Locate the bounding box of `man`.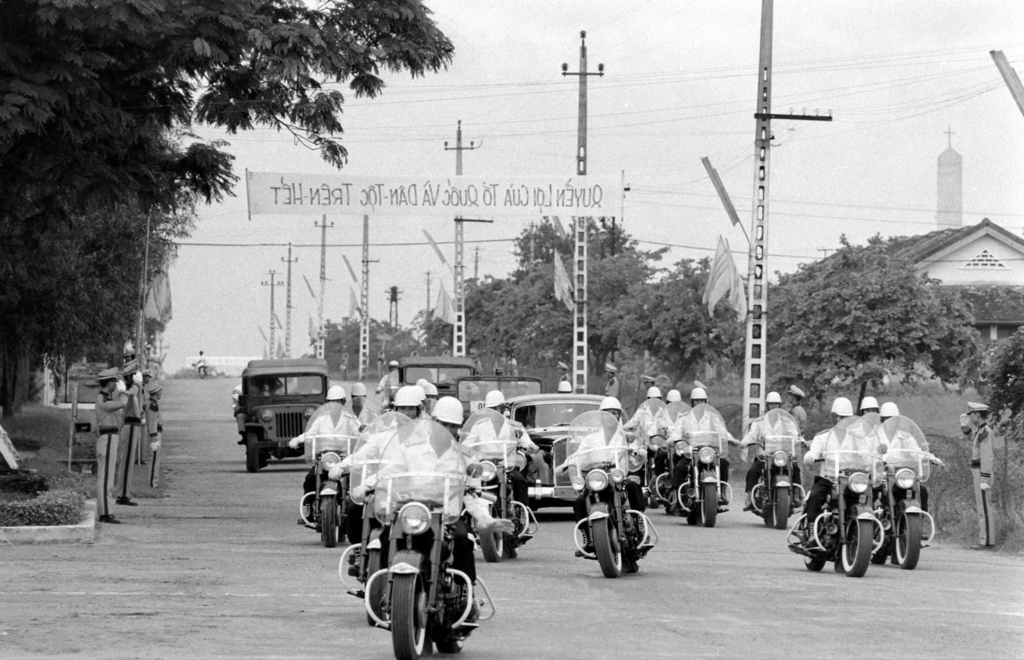
Bounding box: l=333, t=386, r=422, b=557.
